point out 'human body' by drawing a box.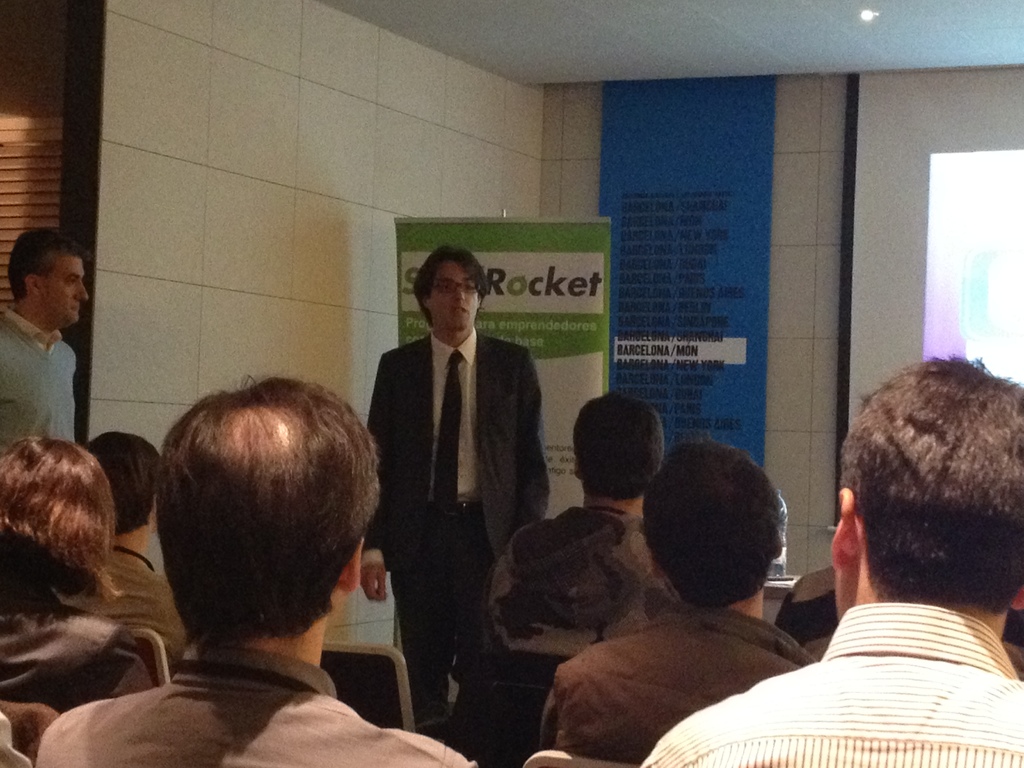
pyautogui.locateOnScreen(642, 601, 1023, 767).
